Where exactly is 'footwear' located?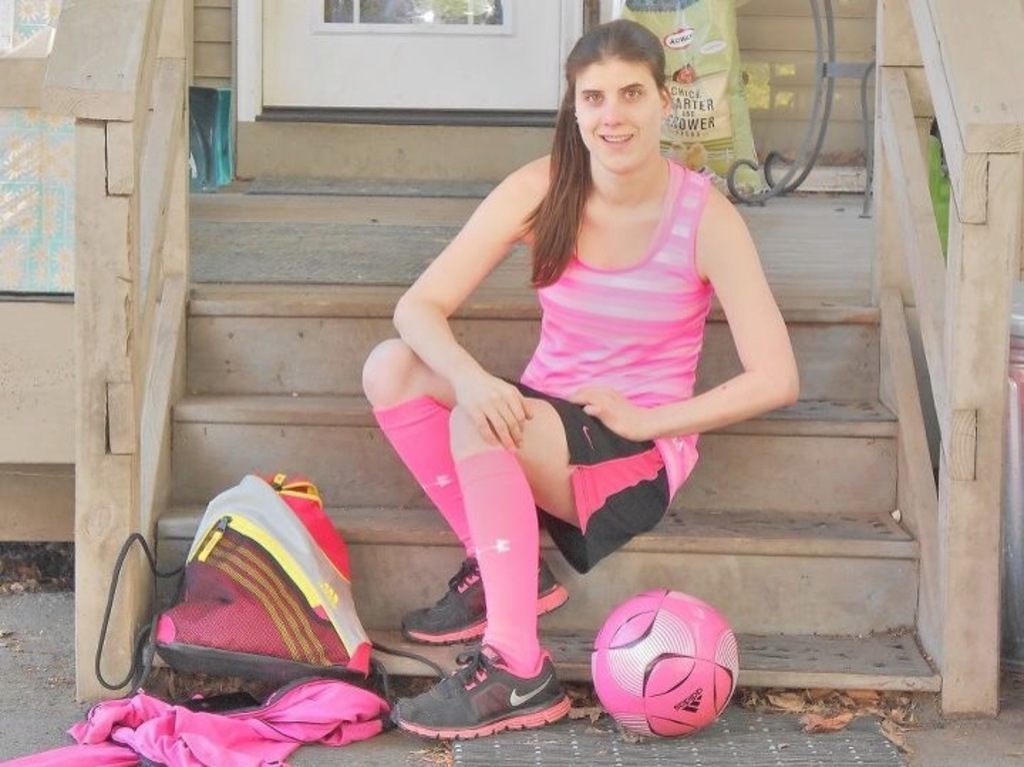
Its bounding box is (left=388, top=642, right=586, bottom=739).
